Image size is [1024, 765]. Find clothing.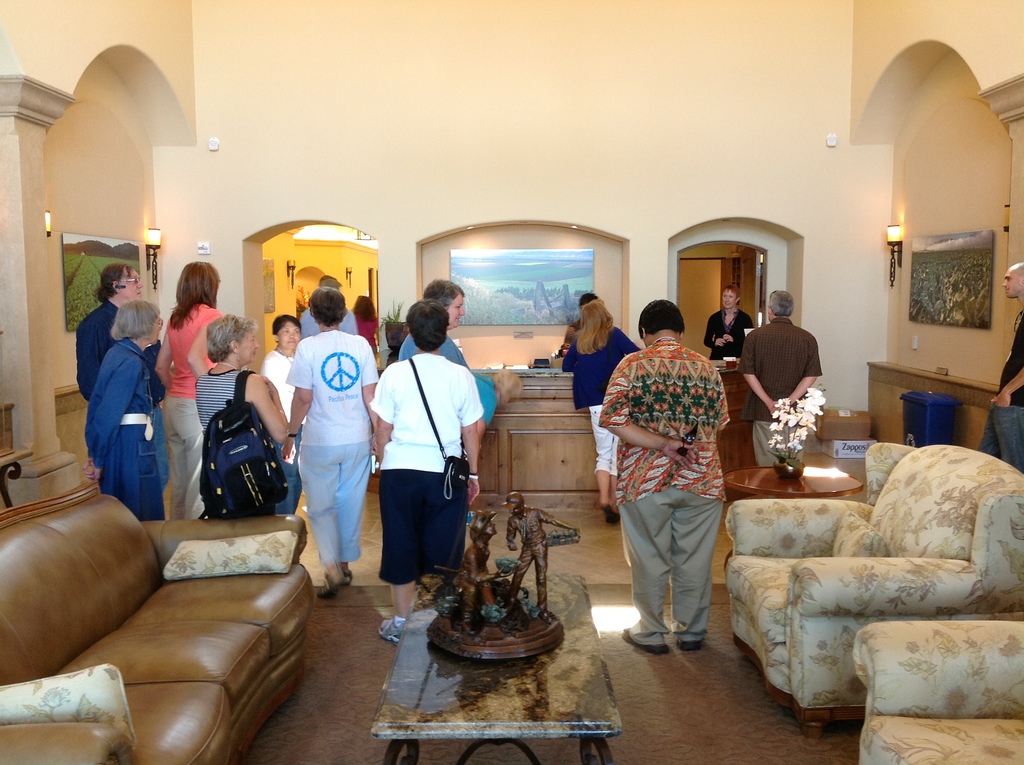
<region>975, 308, 1023, 473</region>.
